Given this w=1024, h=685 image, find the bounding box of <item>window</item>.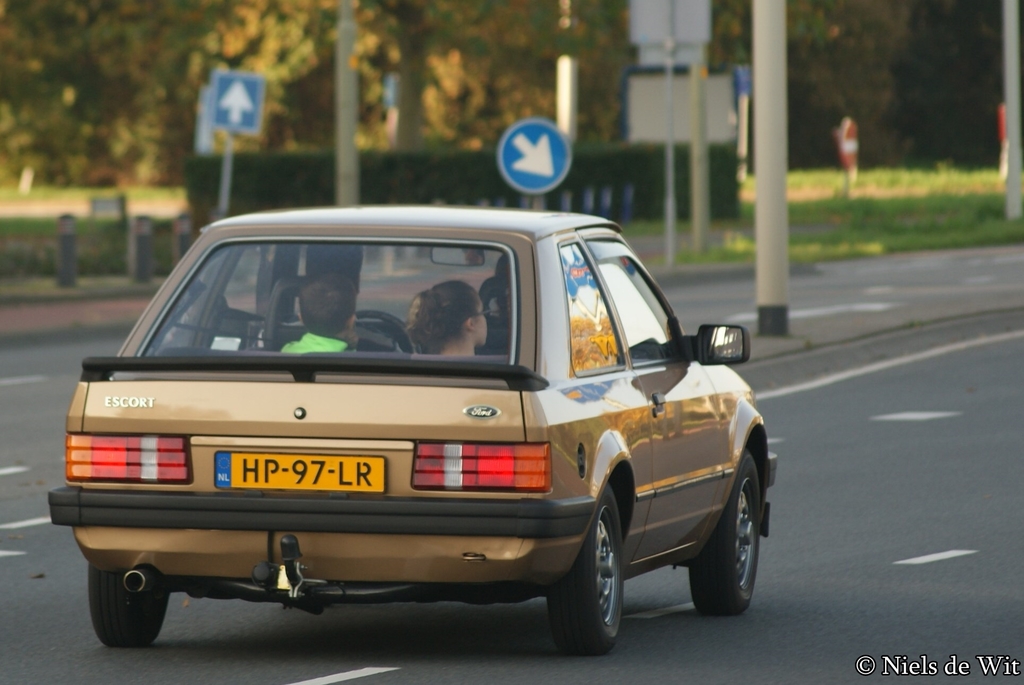
pyautogui.locateOnScreen(561, 238, 629, 369).
